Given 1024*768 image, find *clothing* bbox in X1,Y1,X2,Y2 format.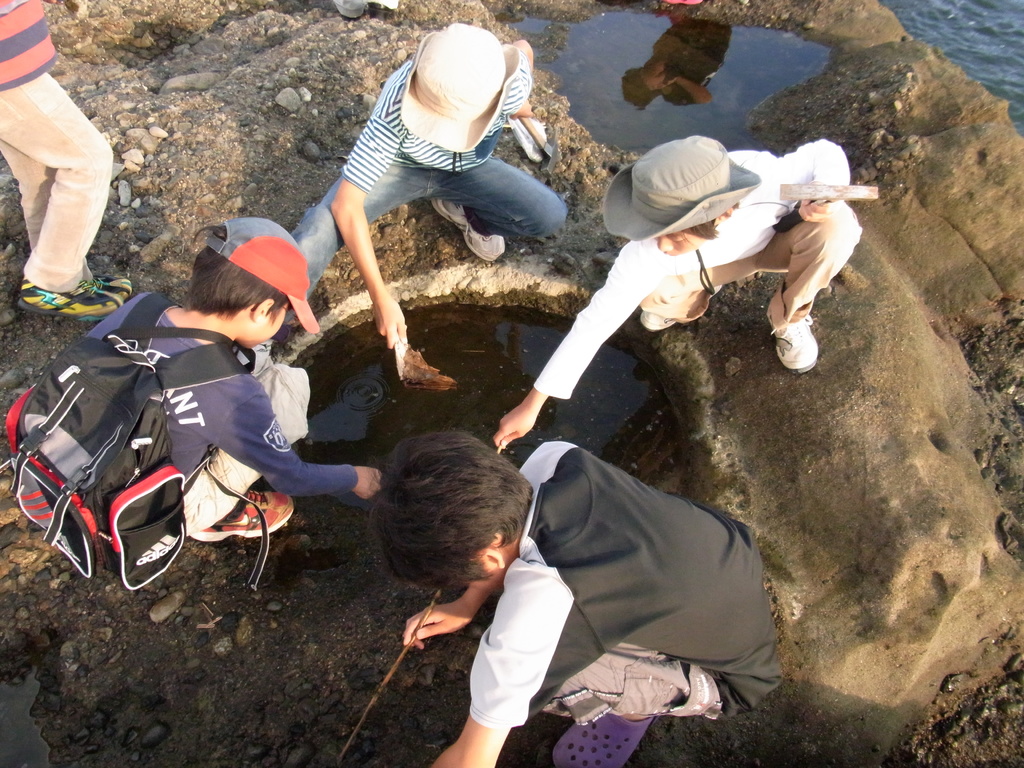
294,42,575,305.
